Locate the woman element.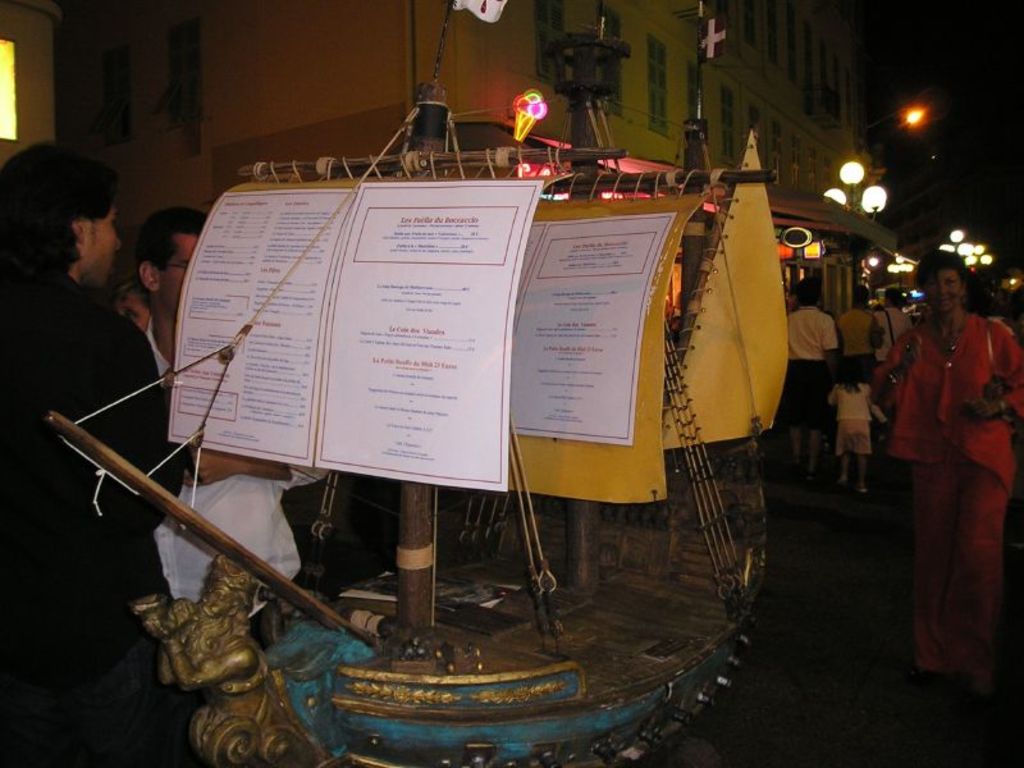
Element bbox: [874,225,1011,721].
